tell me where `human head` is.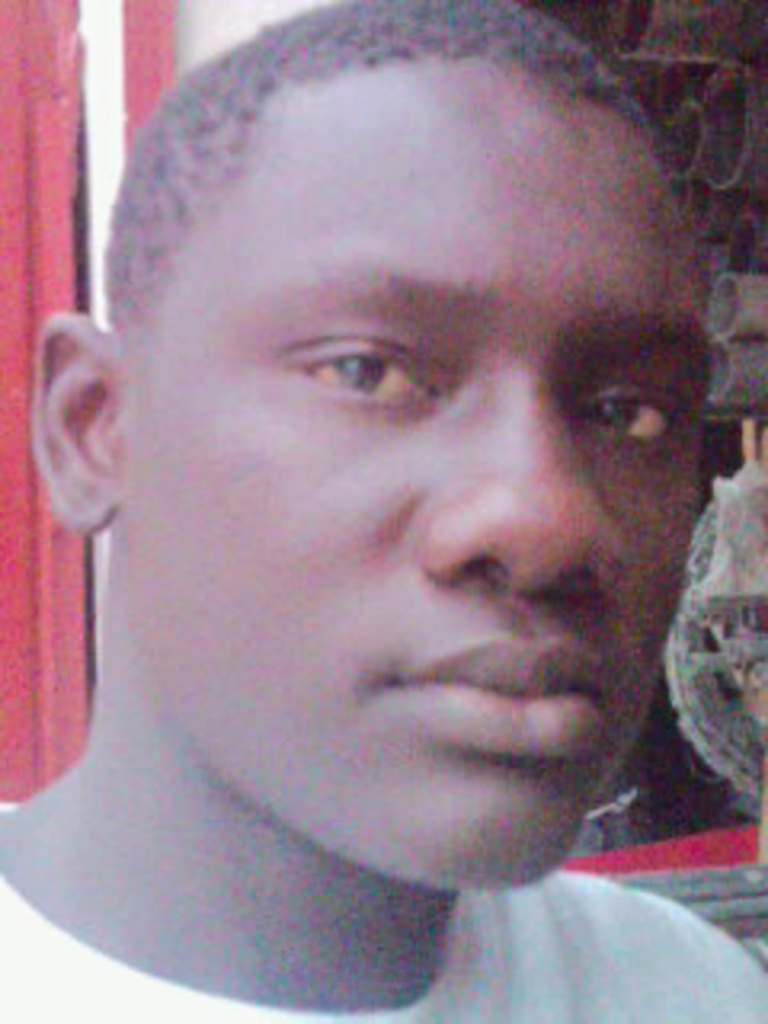
`human head` is at {"x1": 83, "y1": 13, "x2": 710, "y2": 854}.
